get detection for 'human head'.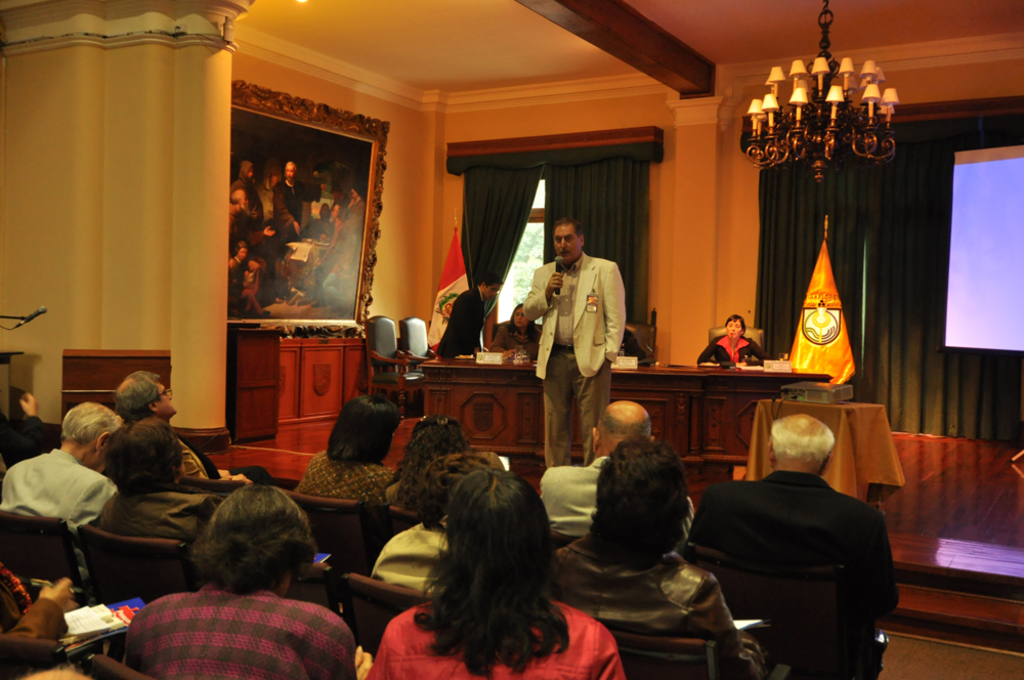
Detection: region(445, 470, 557, 617).
